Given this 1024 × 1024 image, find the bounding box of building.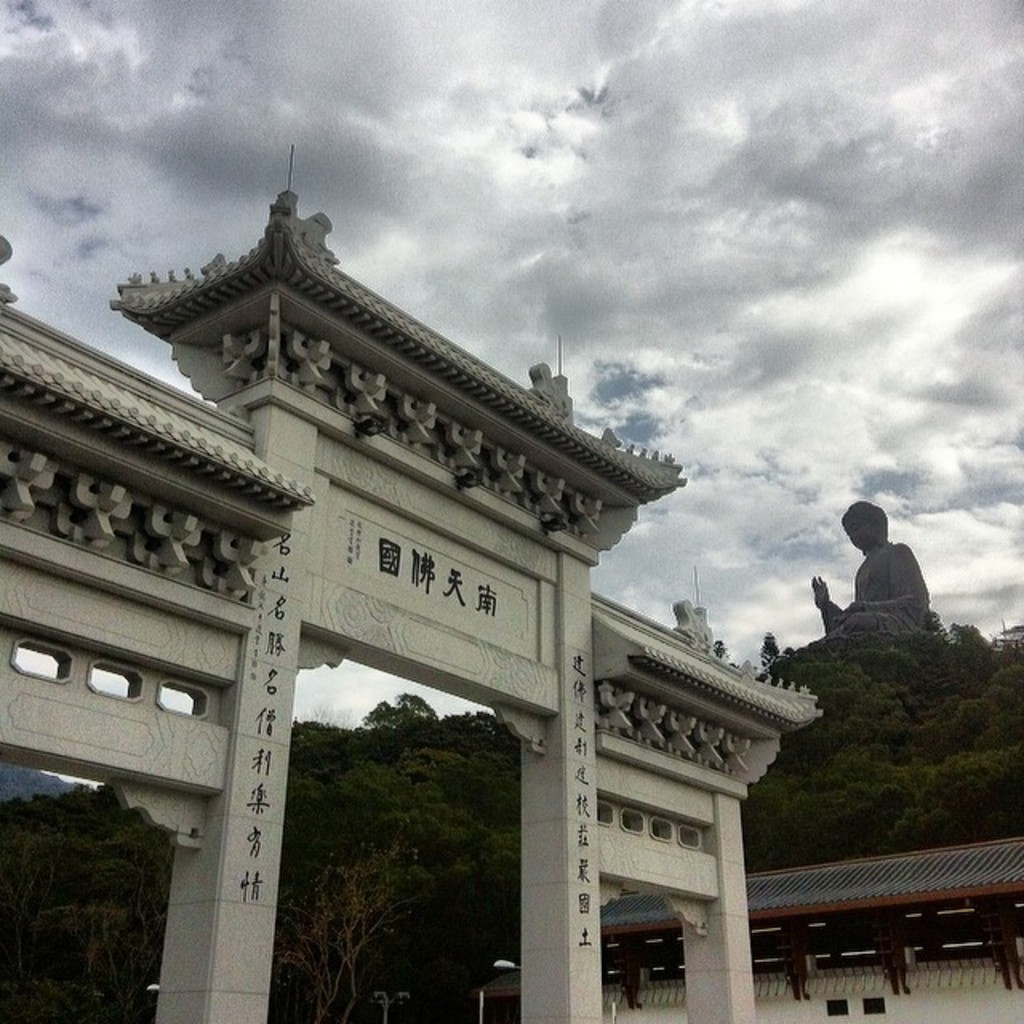
{"left": 10, "top": 168, "right": 907, "bottom": 987}.
